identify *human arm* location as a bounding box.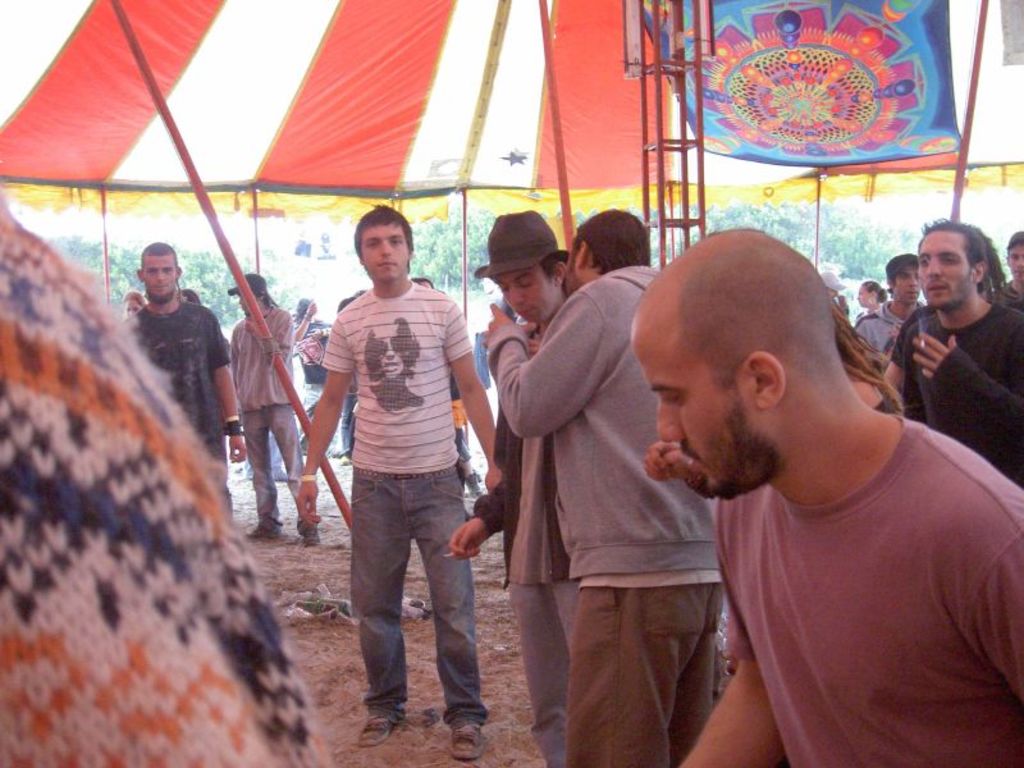
left=874, top=310, right=927, bottom=403.
